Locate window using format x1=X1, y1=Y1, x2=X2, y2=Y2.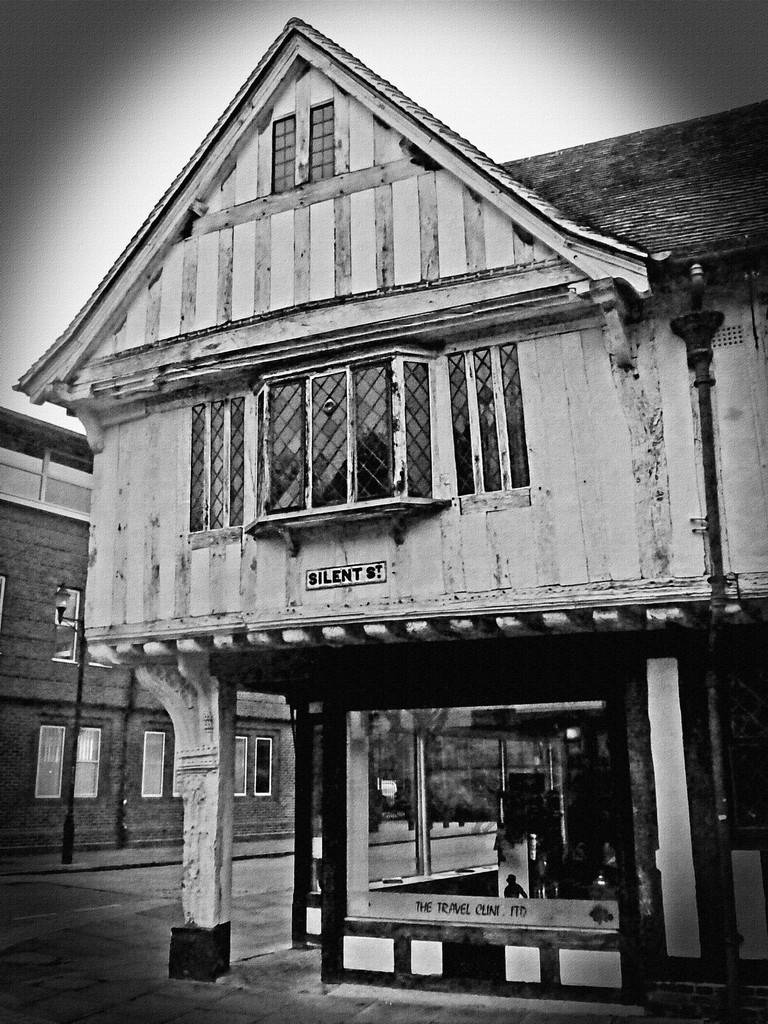
x1=191, y1=392, x2=247, y2=538.
